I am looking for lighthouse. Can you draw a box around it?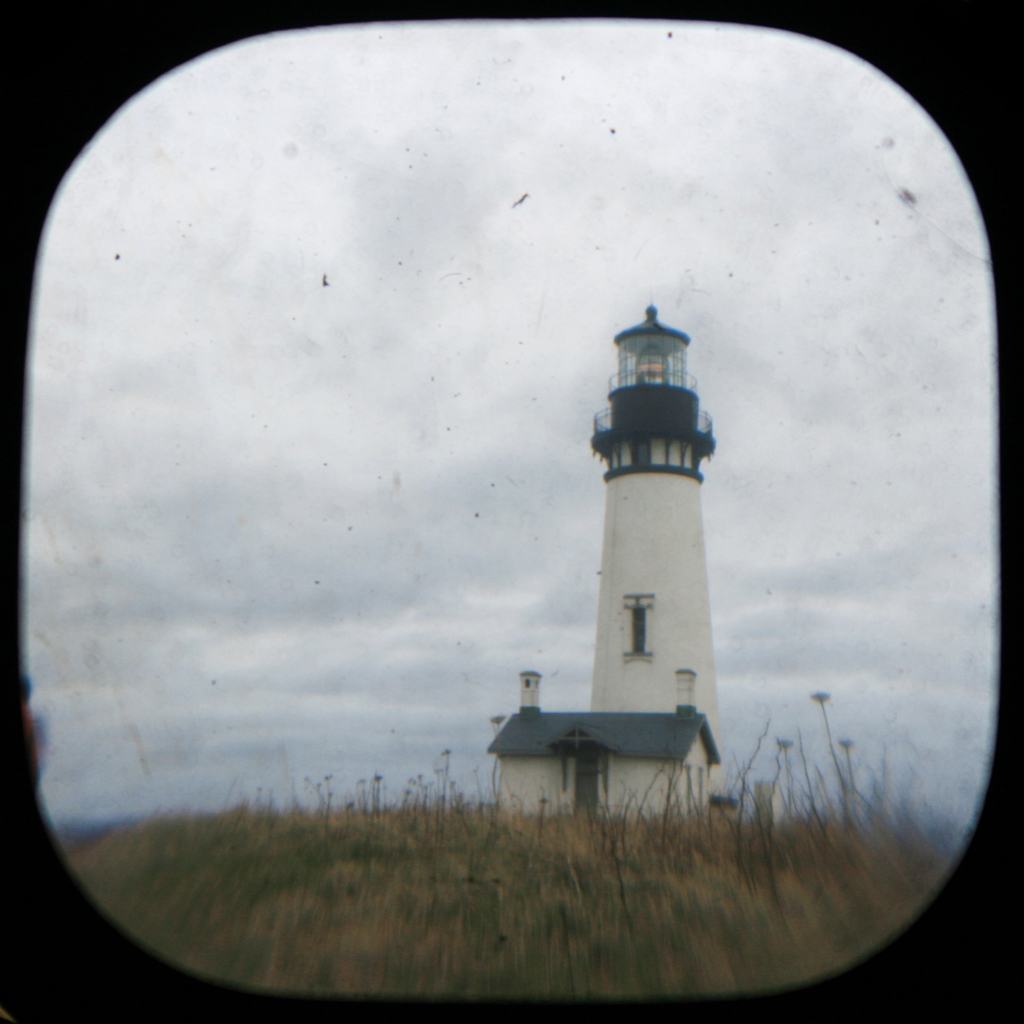
Sure, the bounding box is <region>589, 294, 727, 817</region>.
